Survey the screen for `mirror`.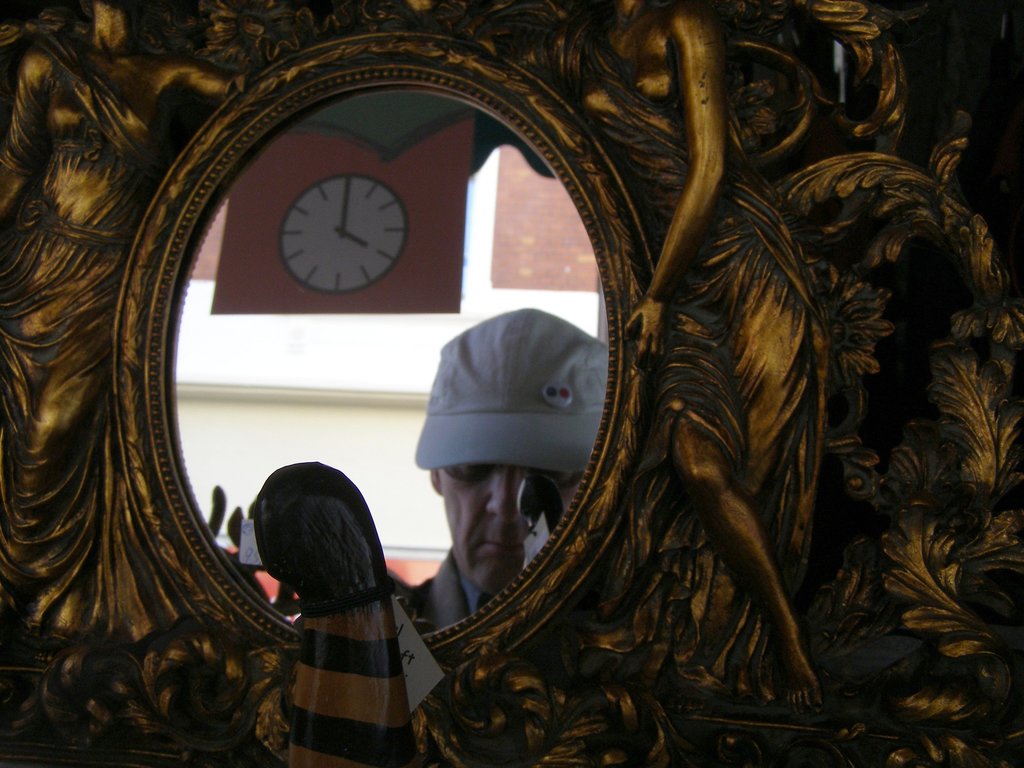
Survey found: pyautogui.locateOnScreen(161, 90, 612, 631).
